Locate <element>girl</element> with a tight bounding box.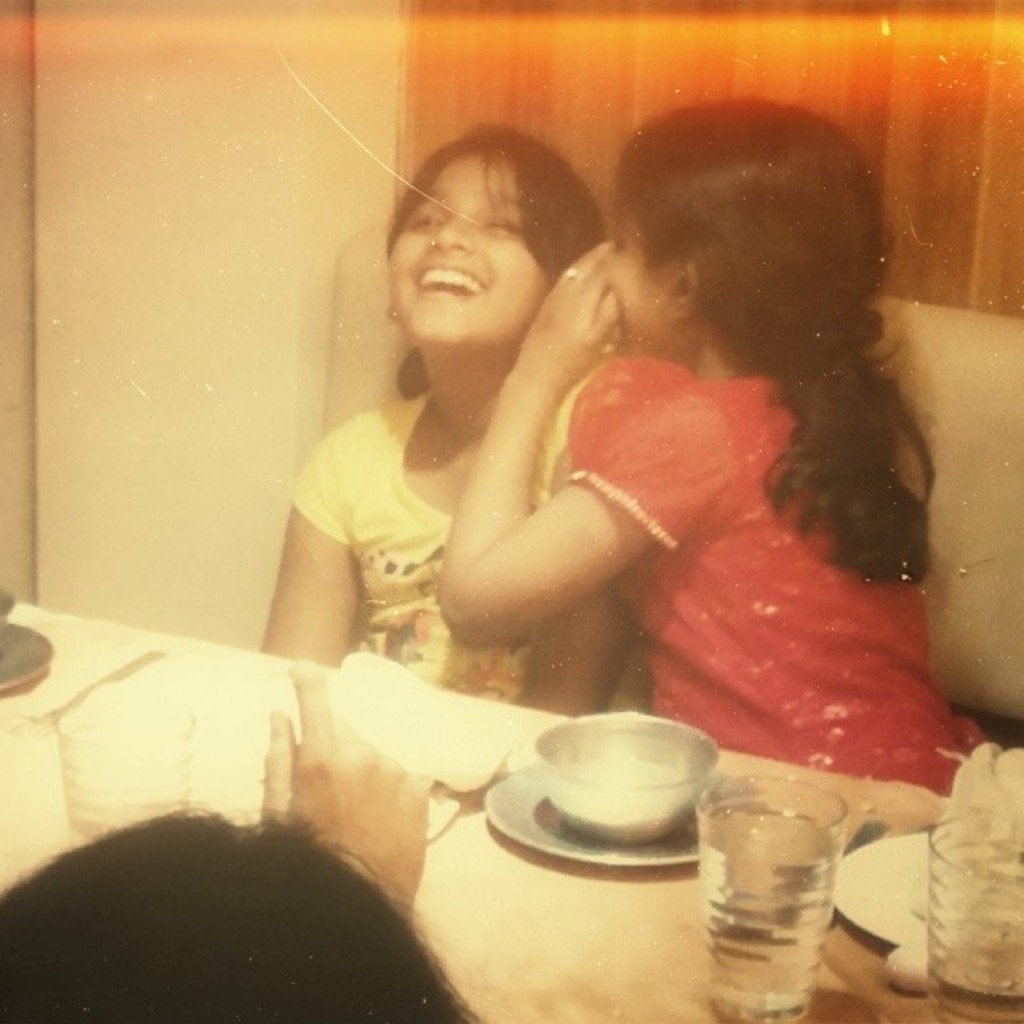
<bbox>432, 96, 994, 797</bbox>.
